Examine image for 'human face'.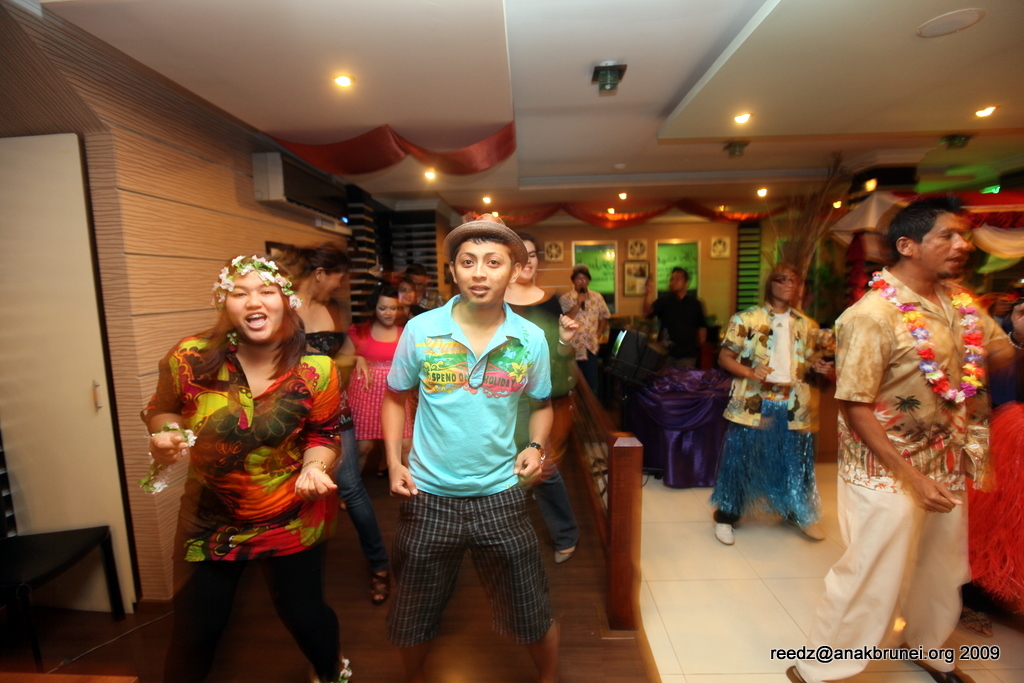
Examination result: <box>573,270,591,291</box>.
